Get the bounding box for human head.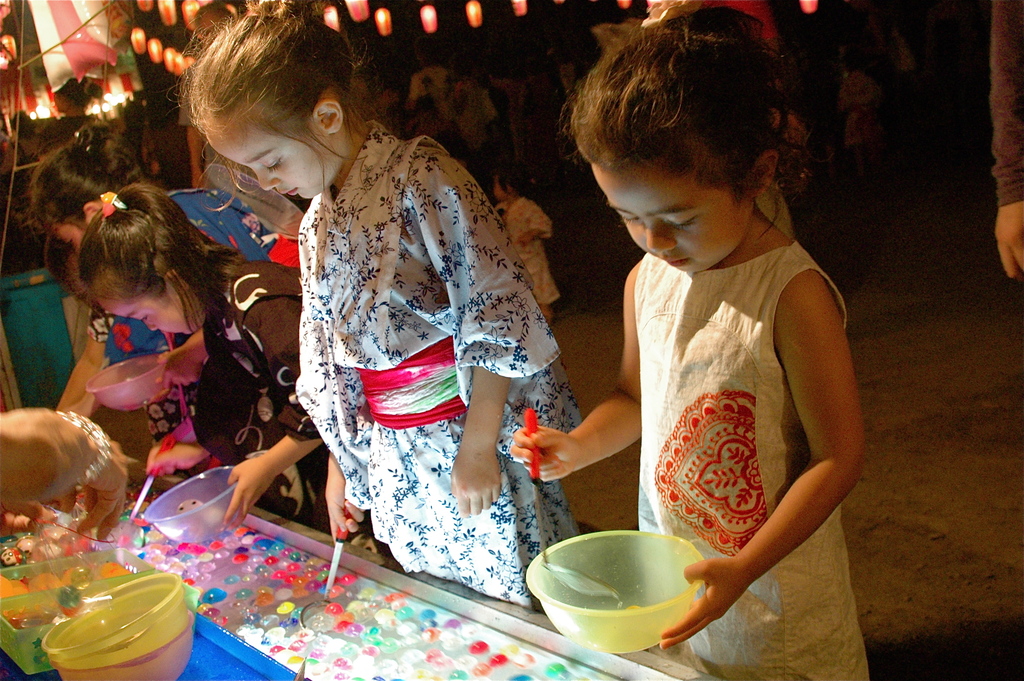
190, 4, 232, 49.
